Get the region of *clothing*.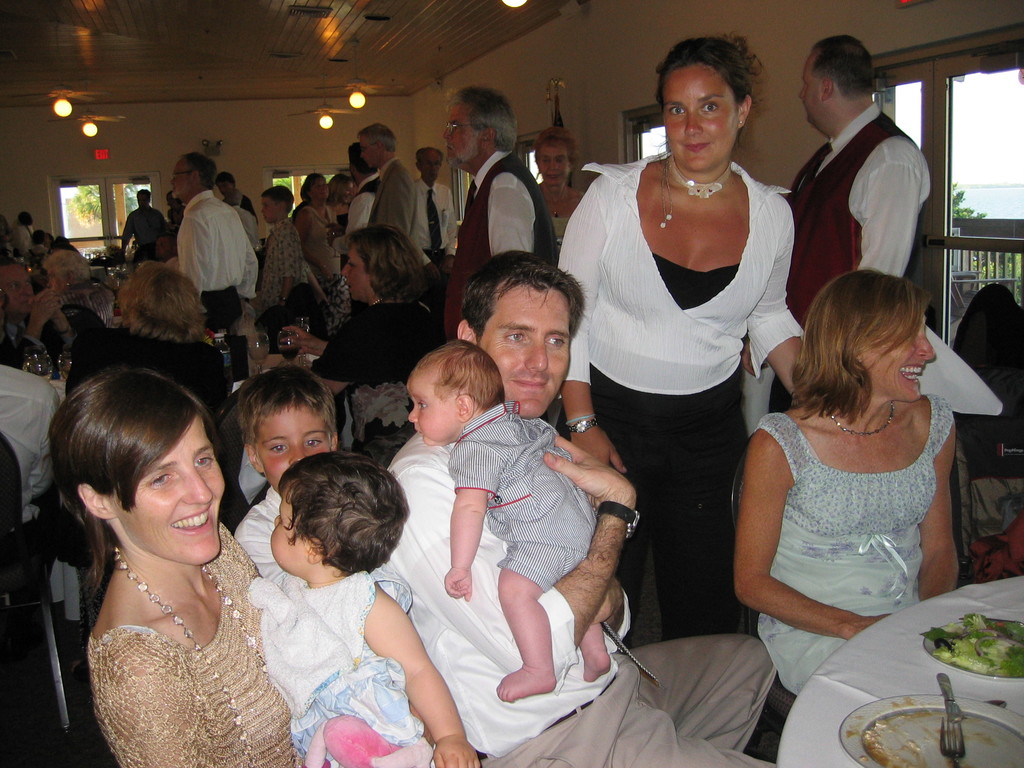
<box>256,218,319,322</box>.
